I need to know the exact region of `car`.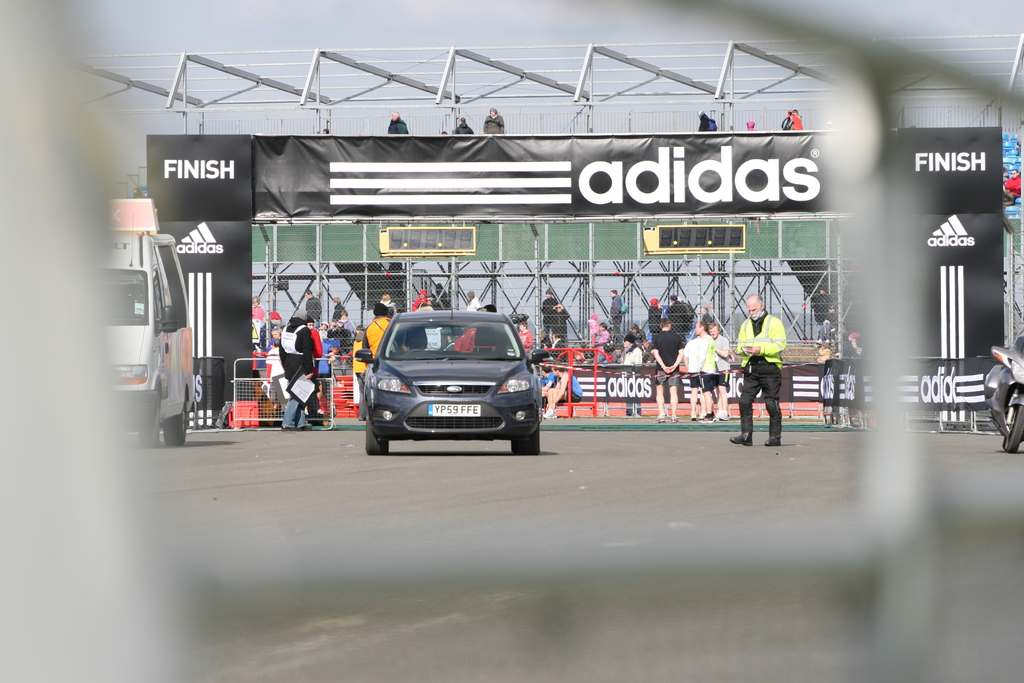
Region: select_region(353, 304, 548, 455).
